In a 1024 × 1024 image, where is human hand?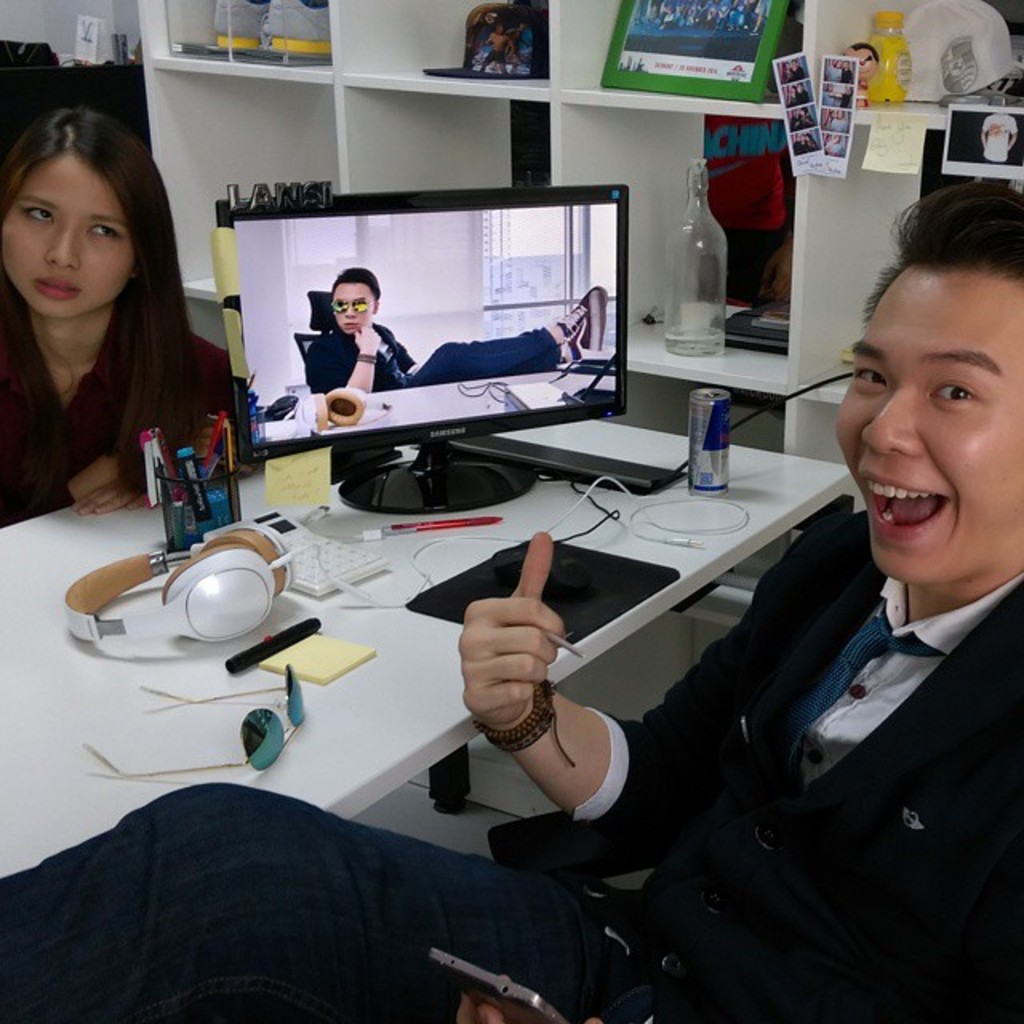
crop(86, 456, 120, 483).
